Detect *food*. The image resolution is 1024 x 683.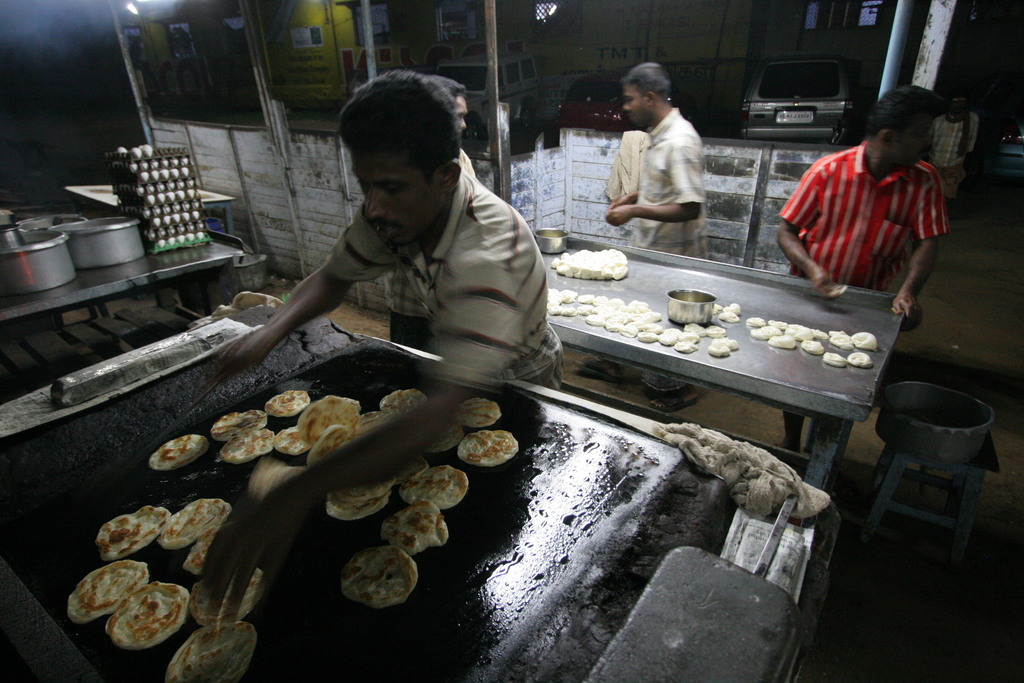
box(320, 495, 387, 522).
